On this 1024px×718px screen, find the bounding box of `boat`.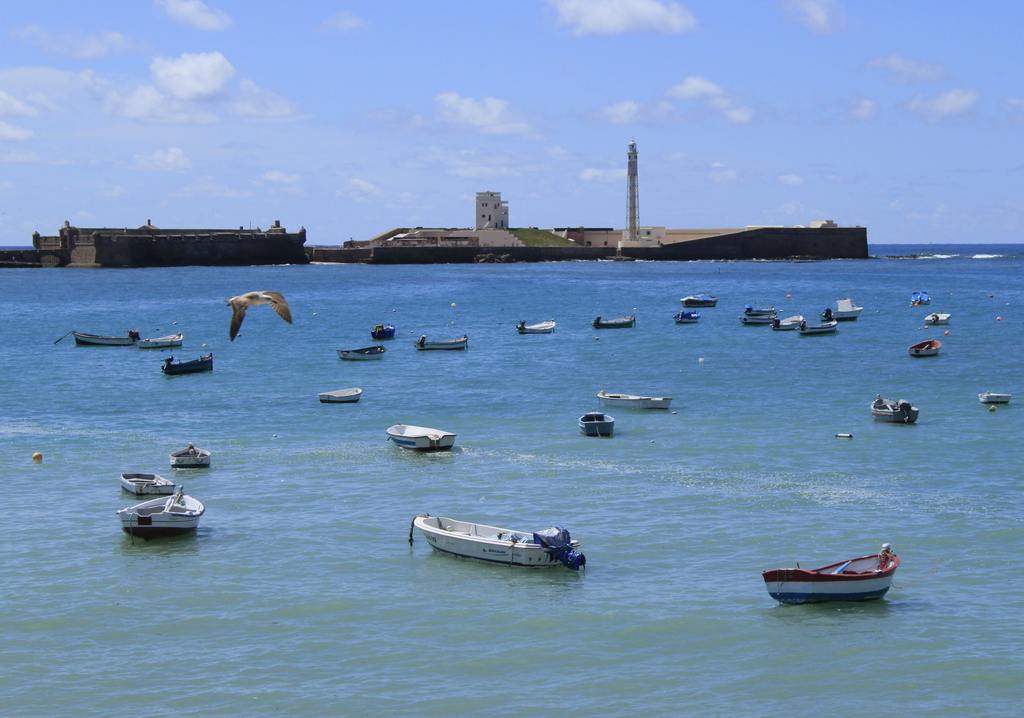
Bounding box: <box>575,412,618,436</box>.
